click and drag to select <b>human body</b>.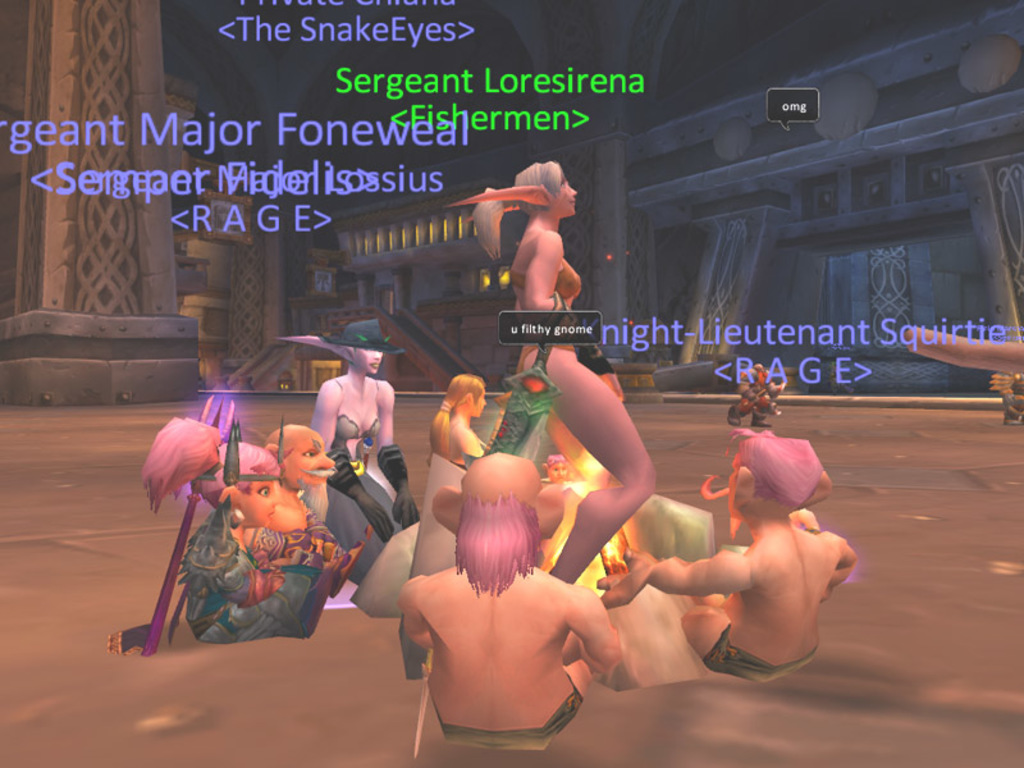
Selection: <box>447,160,658,584</box>.
